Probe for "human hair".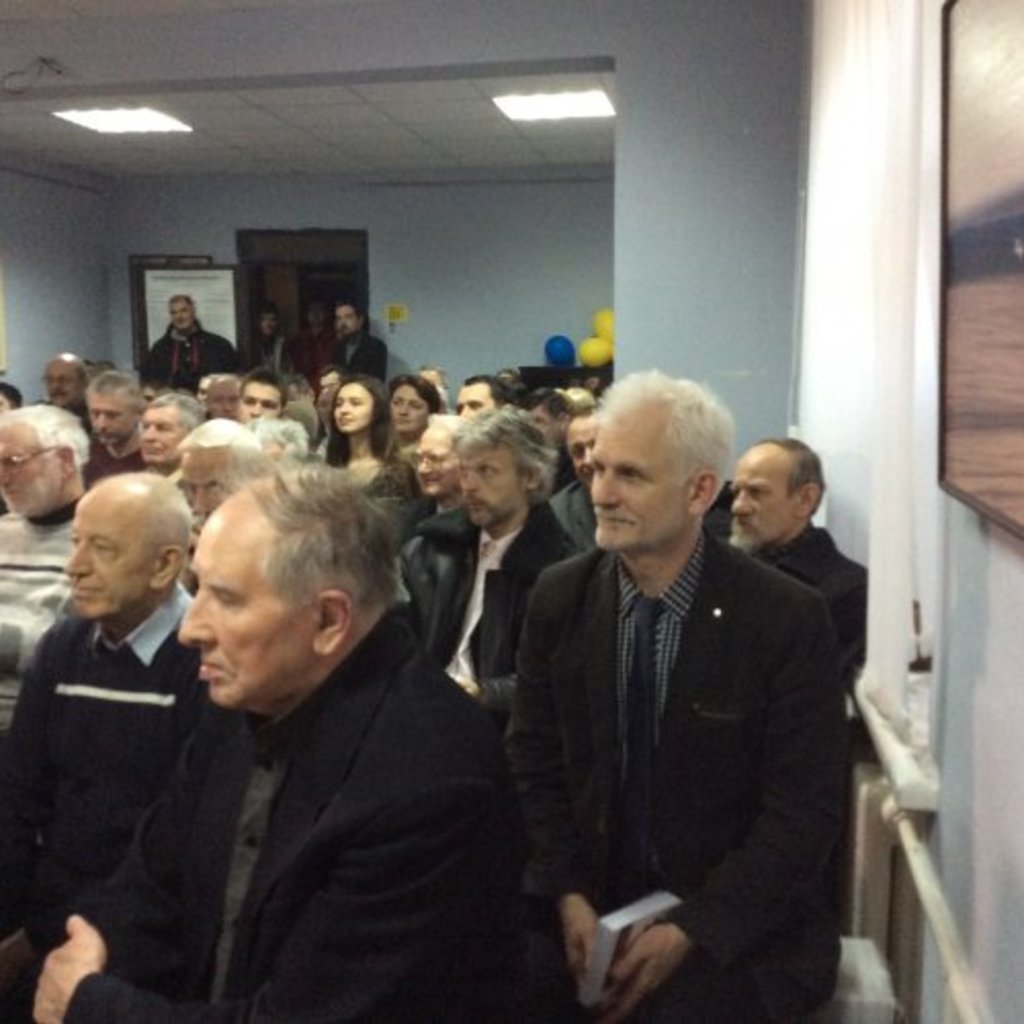
Probe result: <region>588, 373, 737, 541</region>.
